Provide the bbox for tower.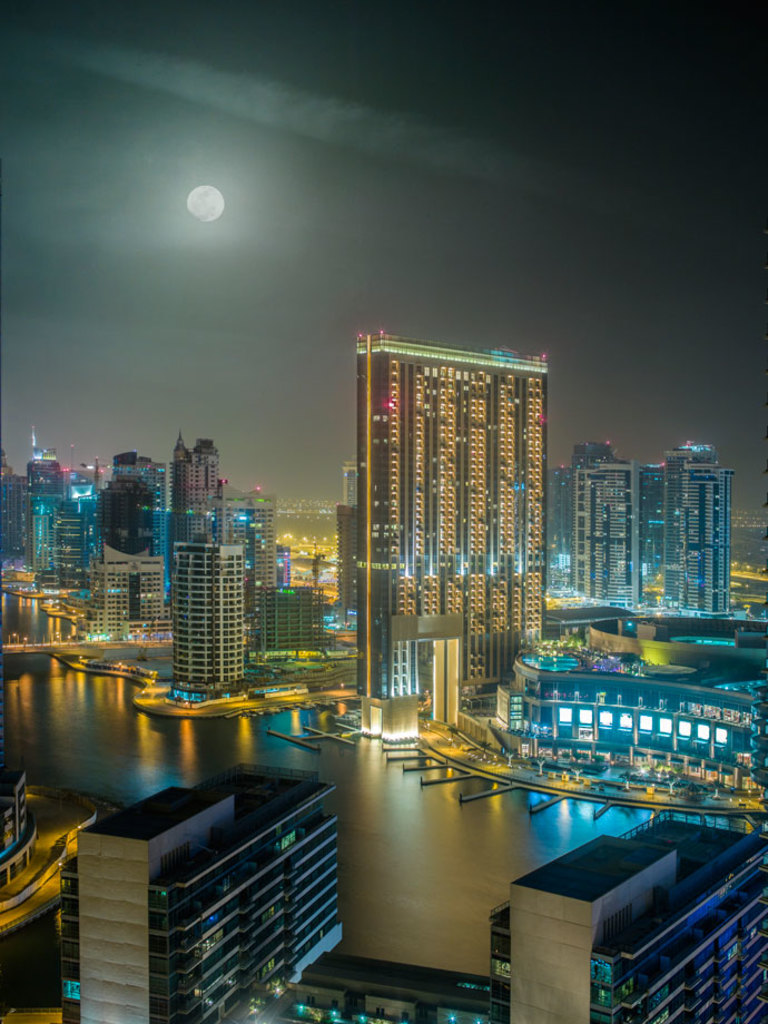
(173,430,195,512).
